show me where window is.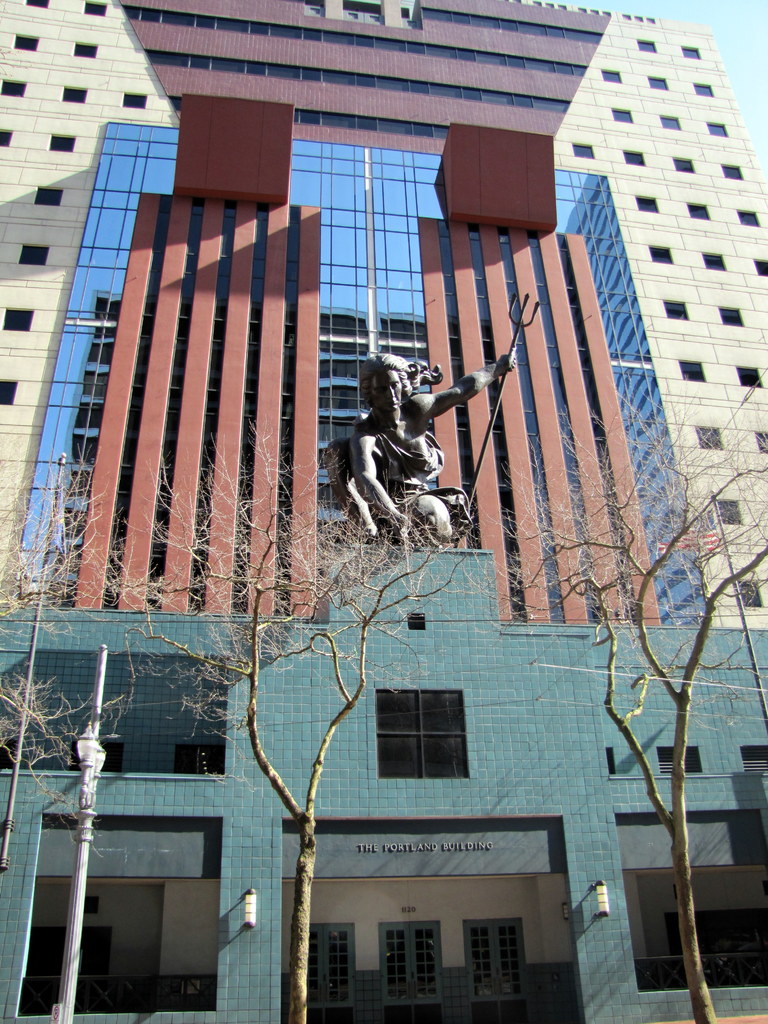
window is at locate(705, 121, 726, 147).
